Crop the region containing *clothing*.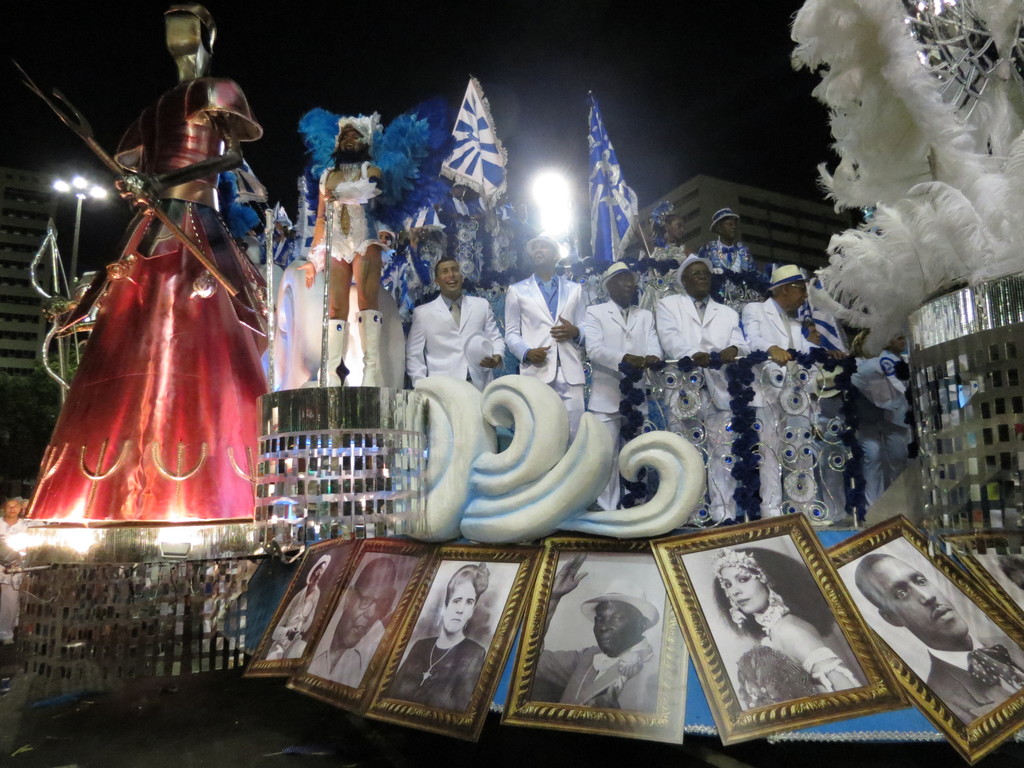
Crop region: 925:646:1023:721.
